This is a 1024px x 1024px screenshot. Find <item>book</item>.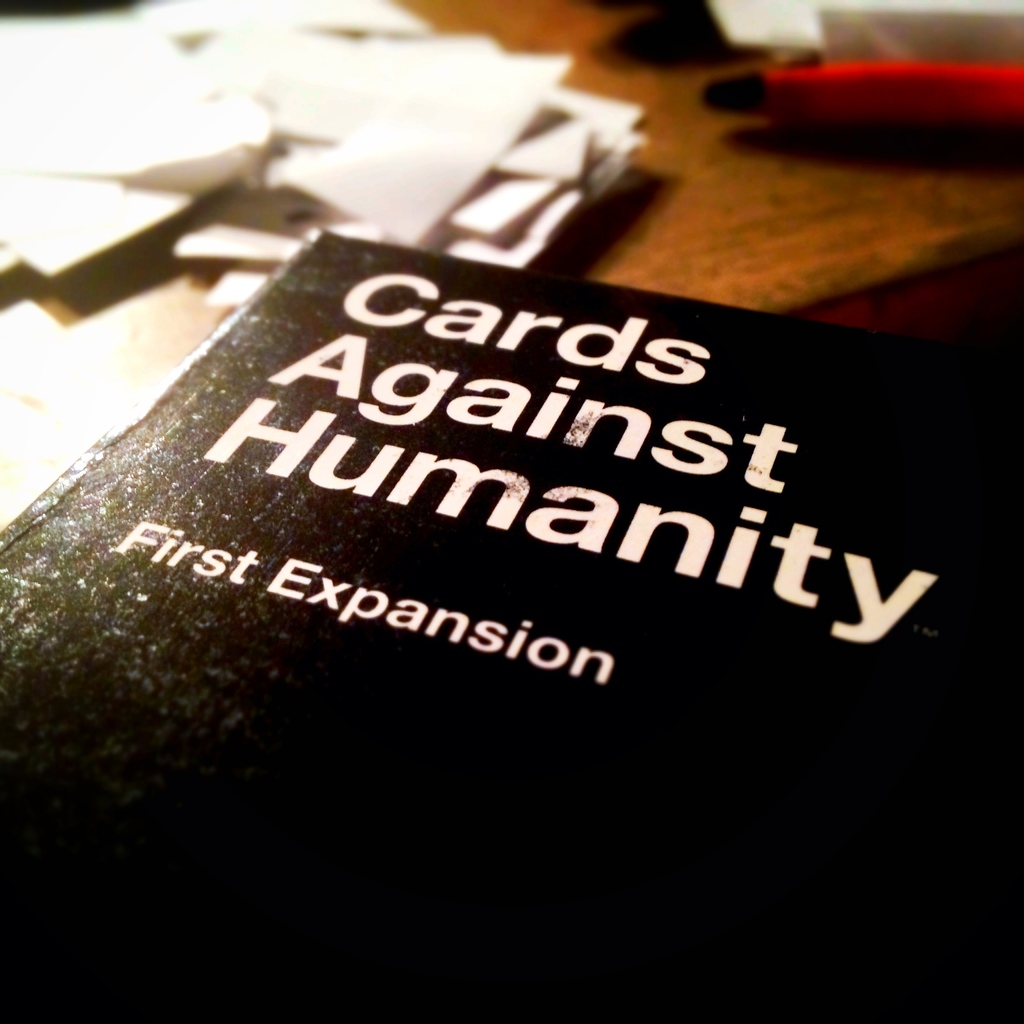
Bounding box: (0,235,1022,1023).
